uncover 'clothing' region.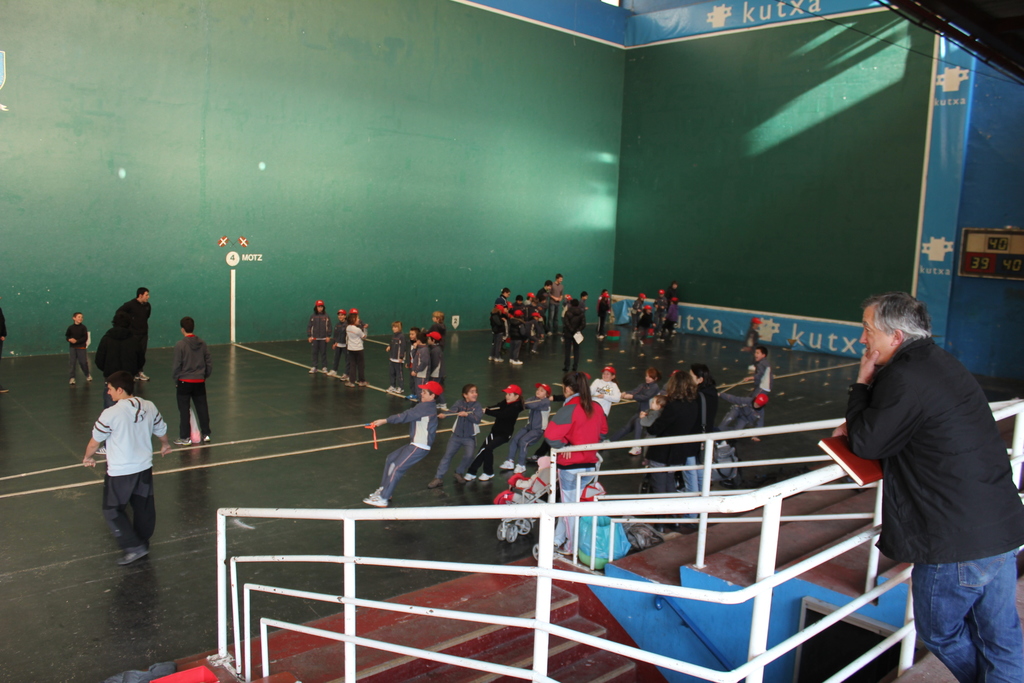
Uncovered: 753,360,770,432.
